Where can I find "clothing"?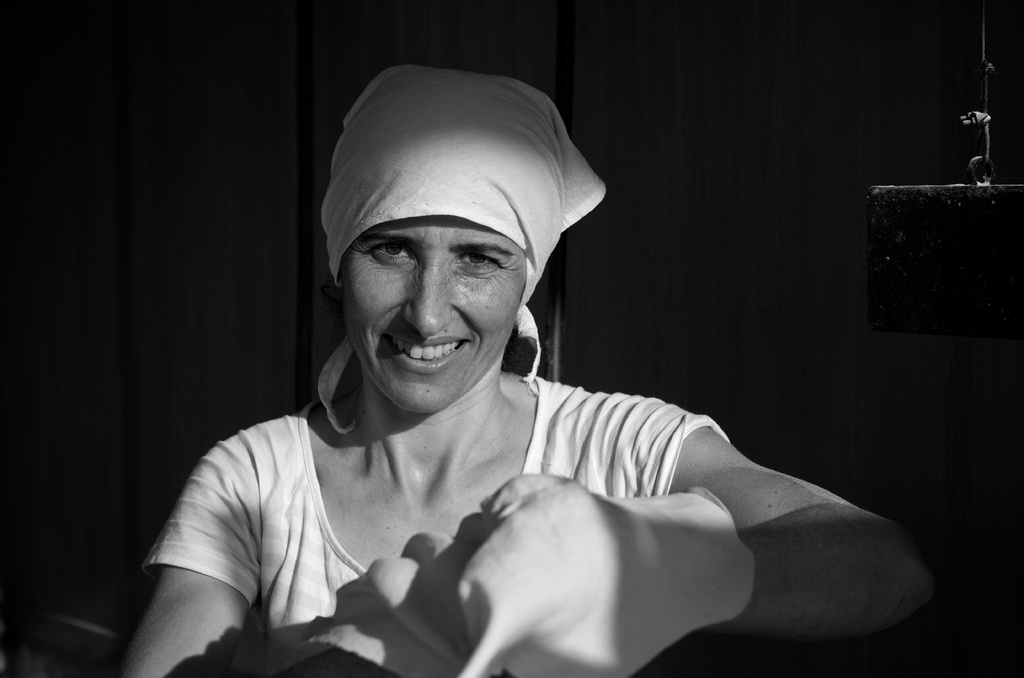
You can find it at x1=148 y1=373 x2=850 y2=677.
